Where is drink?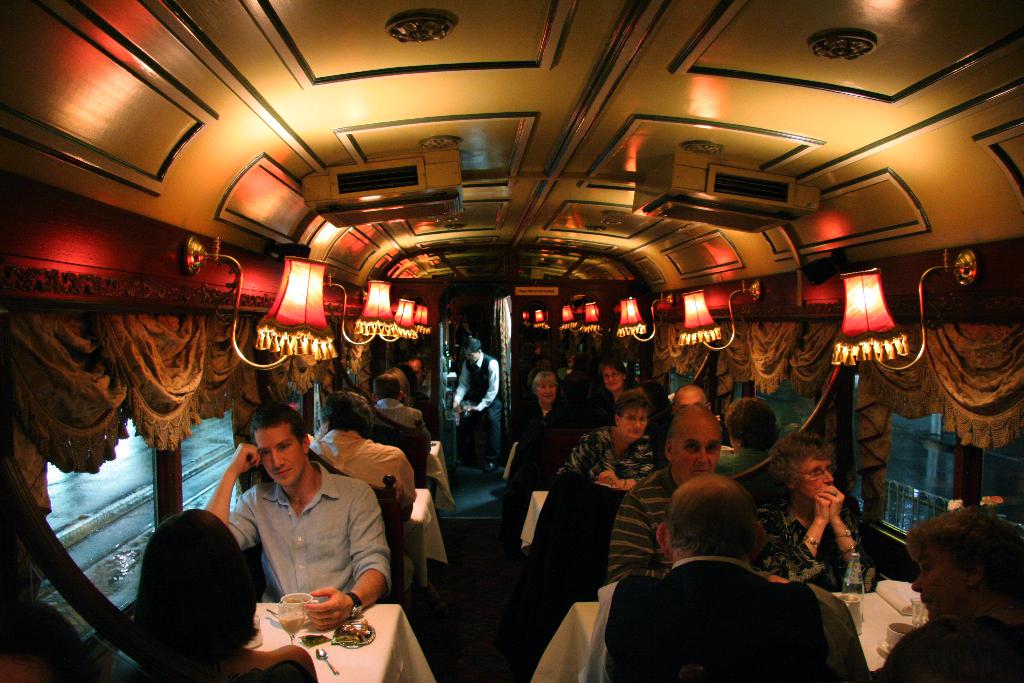
[280, 614, 305, 632].
